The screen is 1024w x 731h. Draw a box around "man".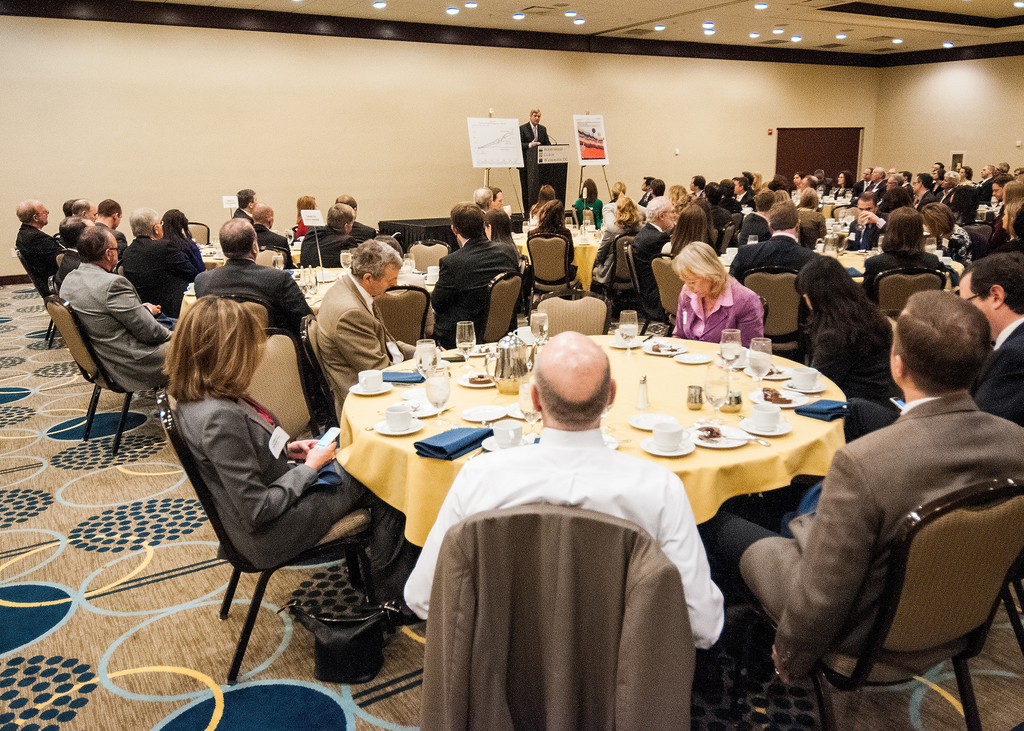
845, 252, 1022, 445.
